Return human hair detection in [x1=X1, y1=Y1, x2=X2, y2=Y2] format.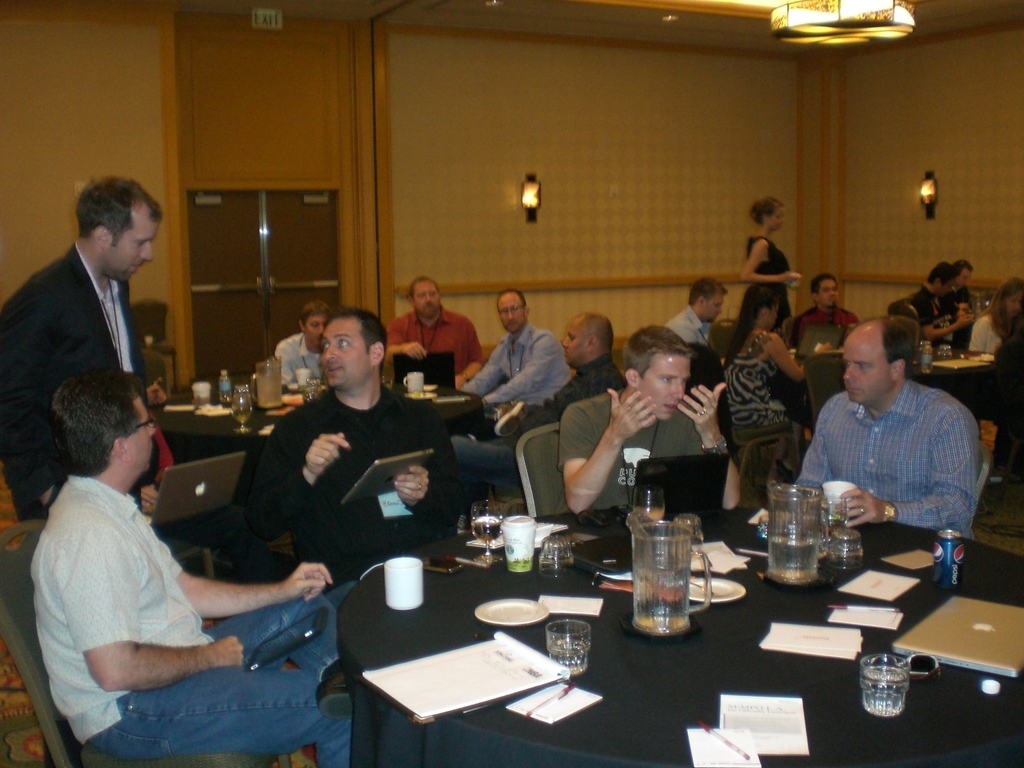
[x1=724, y1=281, x2=774, y2=360].
